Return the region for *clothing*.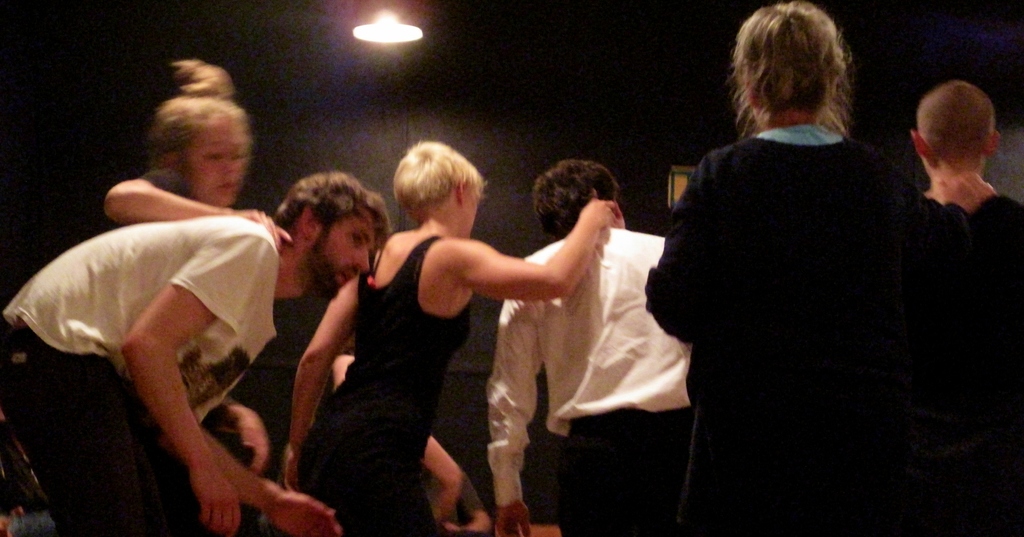
{"x1": 650, "y1": 49, "x2": 934, "y2": 502}.
